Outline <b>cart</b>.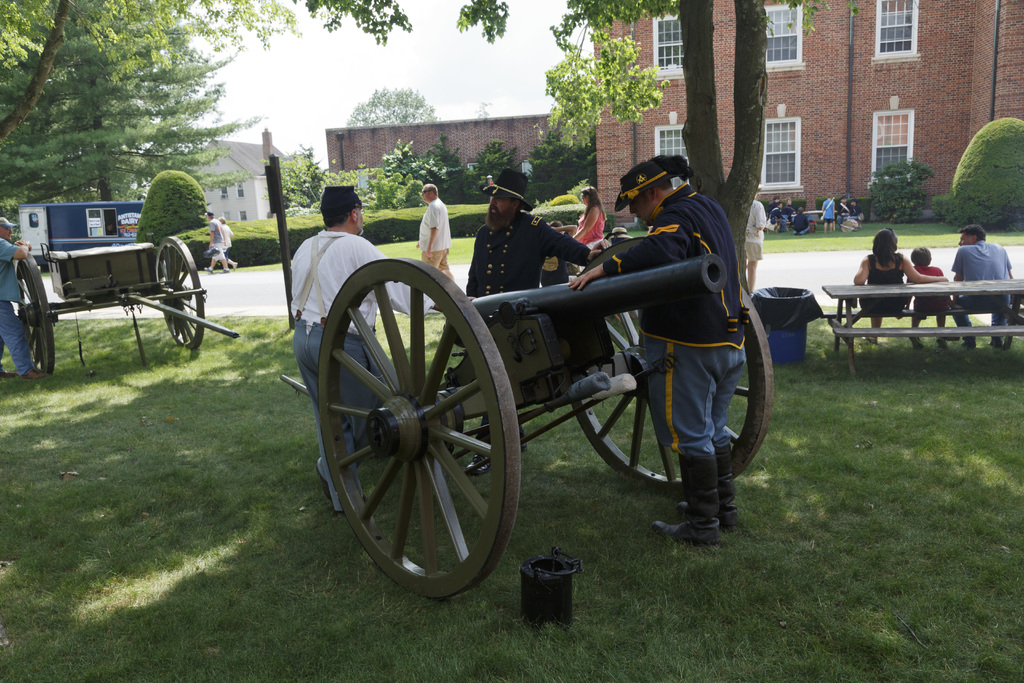
Outline: [279,235,775,601].
